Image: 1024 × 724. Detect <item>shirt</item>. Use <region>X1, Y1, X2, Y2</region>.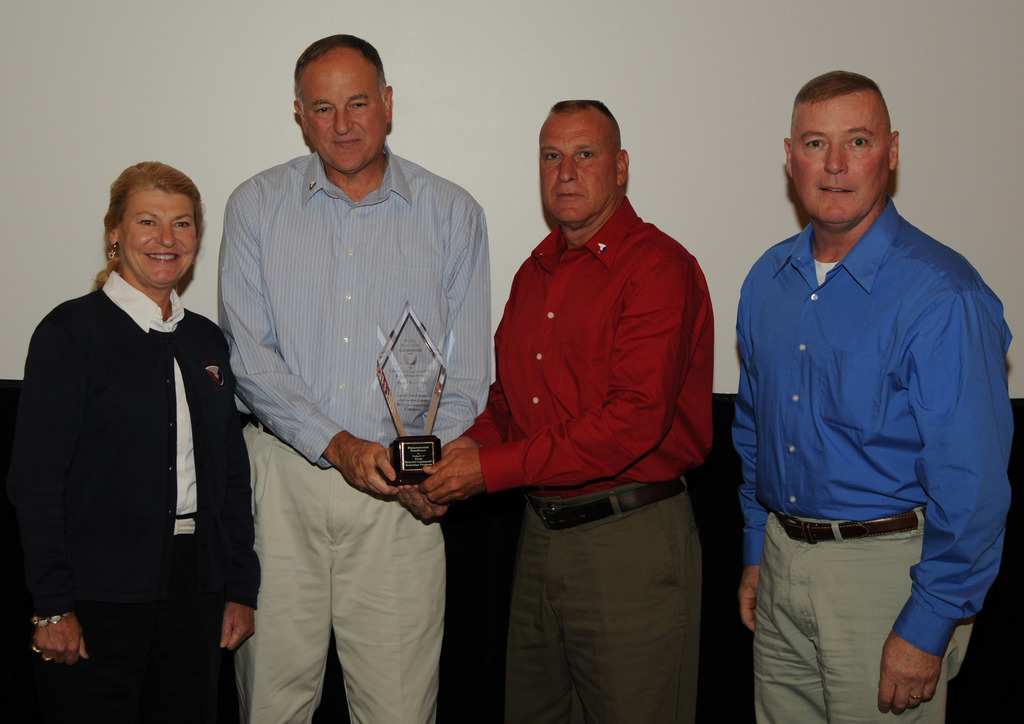
<region>216, 141, 493, 467</region>.
